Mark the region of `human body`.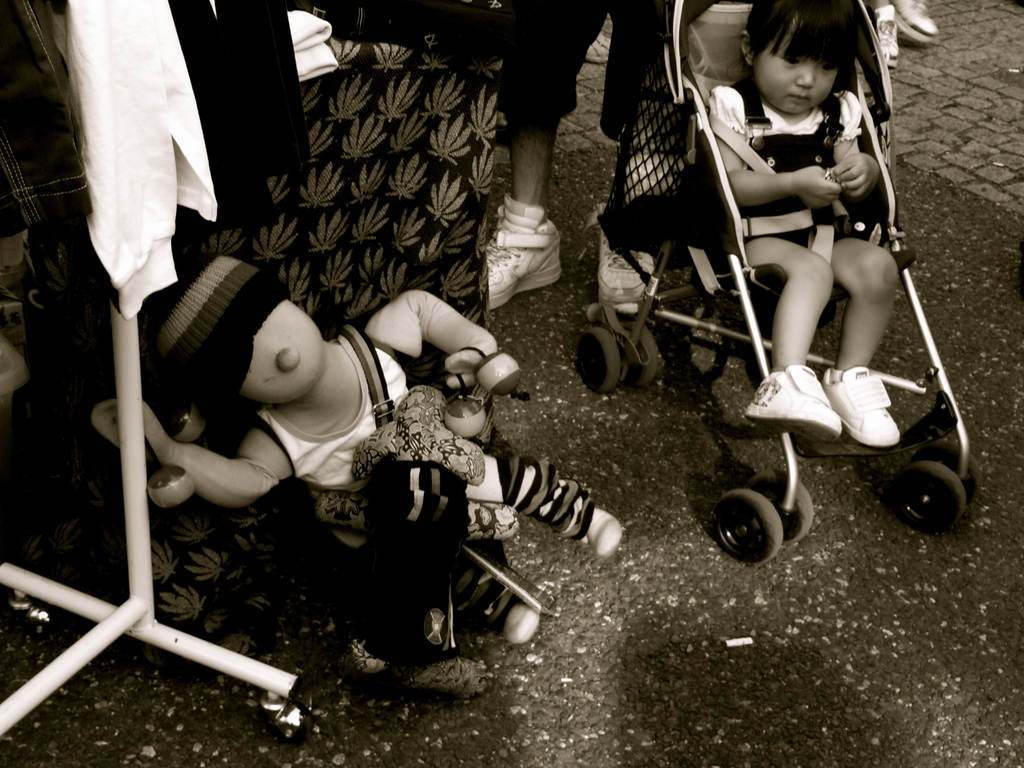
Region: crop(483, 0, 712, 305).
